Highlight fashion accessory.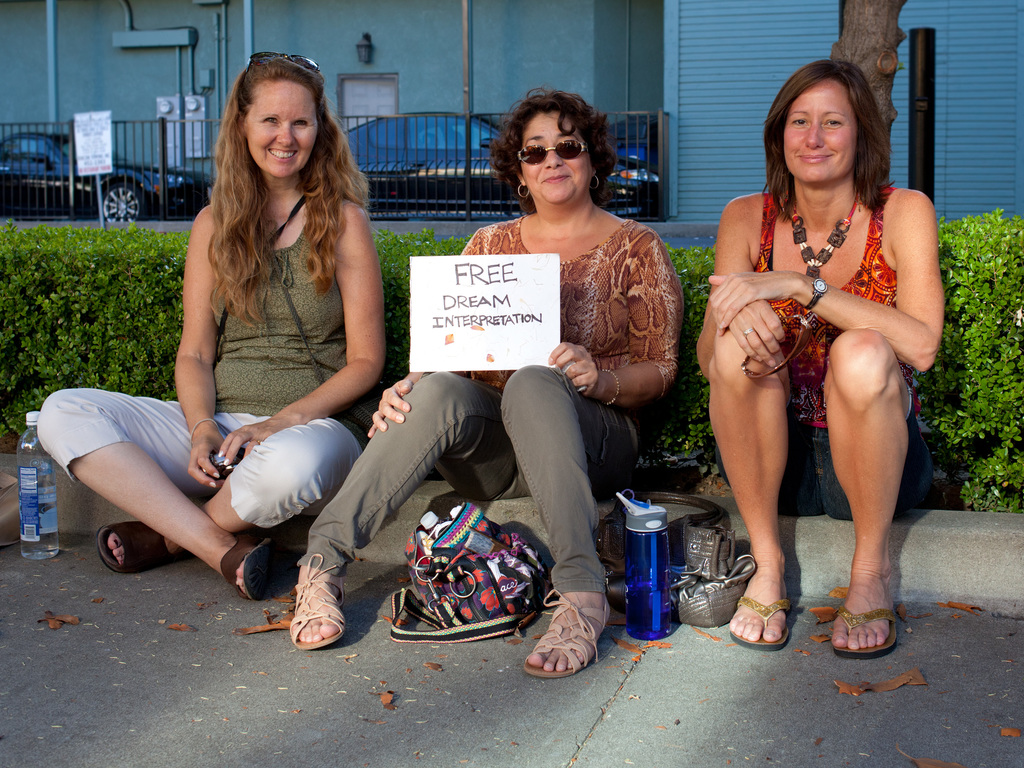
Highlighted region: [517, 182, 531, 198].
